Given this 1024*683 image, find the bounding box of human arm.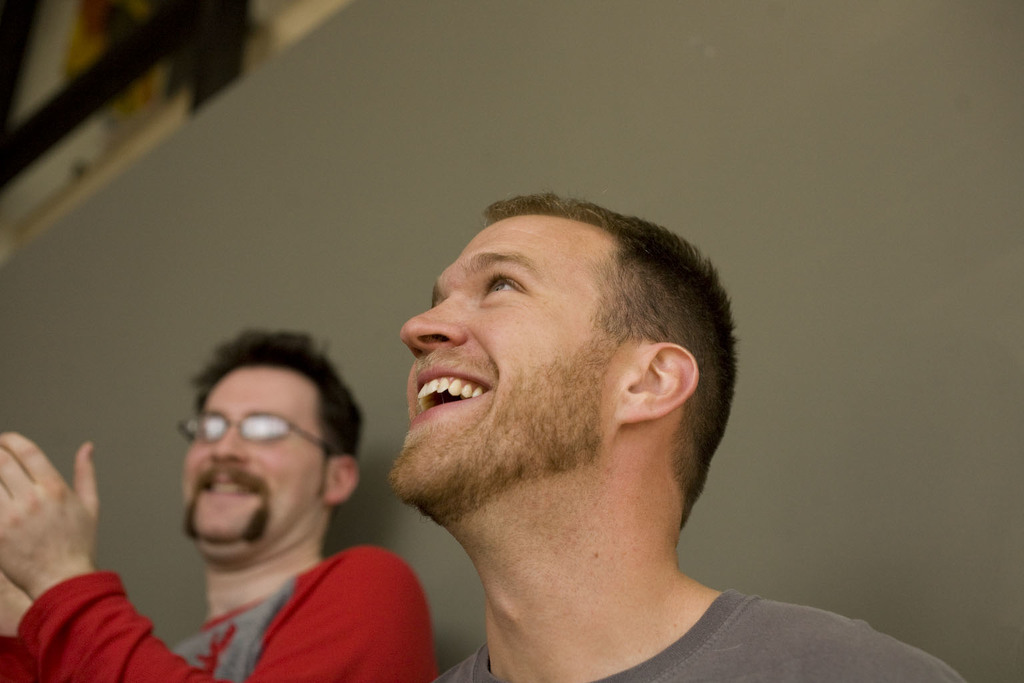
5/422/435/682.
